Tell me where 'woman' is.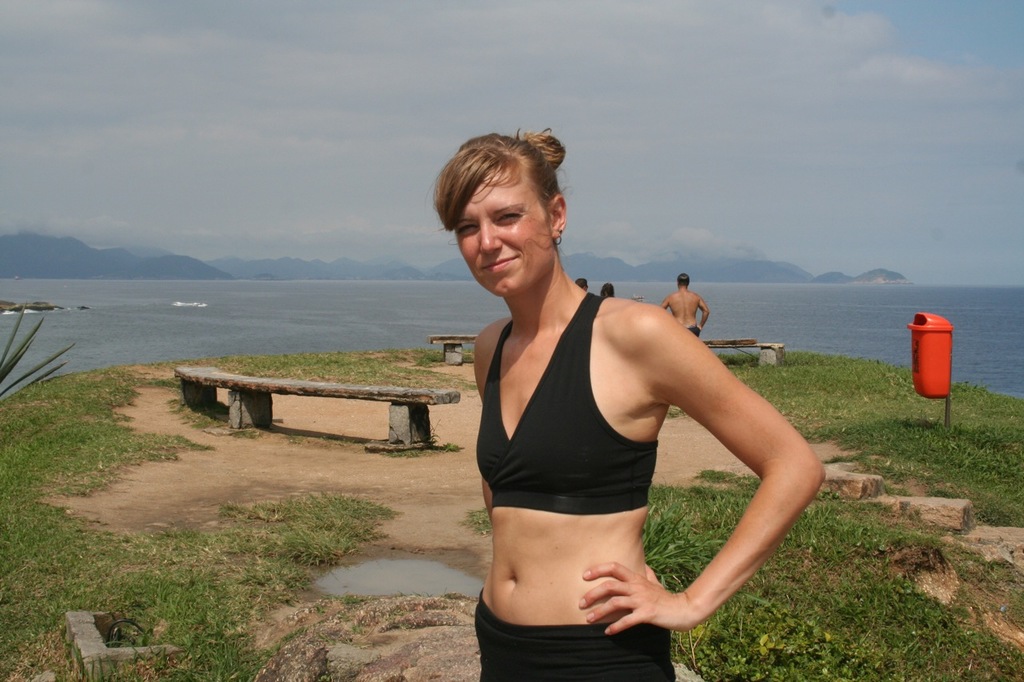
'woman' is at bbox=[425, 123, 835, 681].
